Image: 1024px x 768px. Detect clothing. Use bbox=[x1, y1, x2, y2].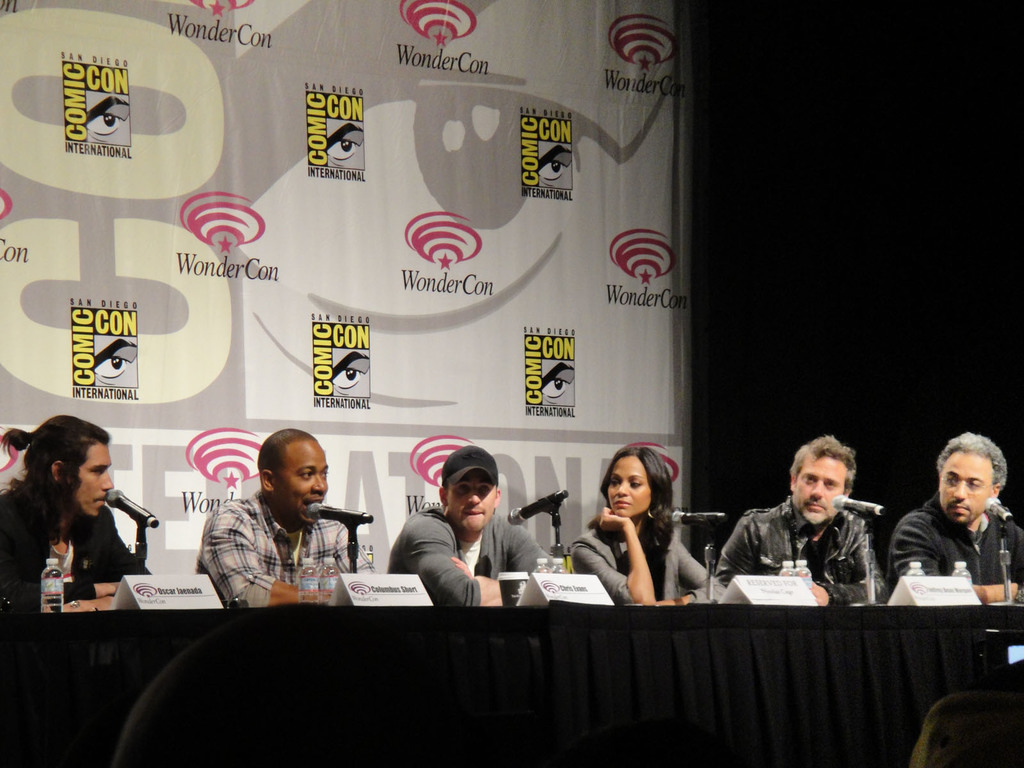
bbox=[720, 494, 888, 609].
